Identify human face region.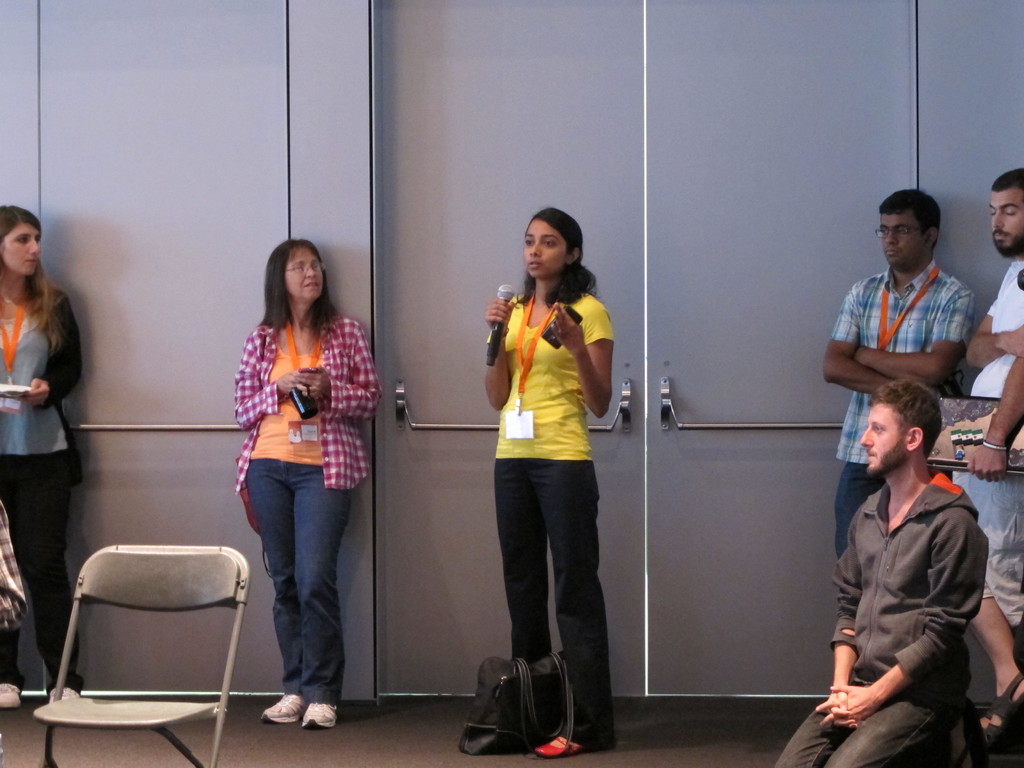
Region: rect(524, 214, 568, 278).
